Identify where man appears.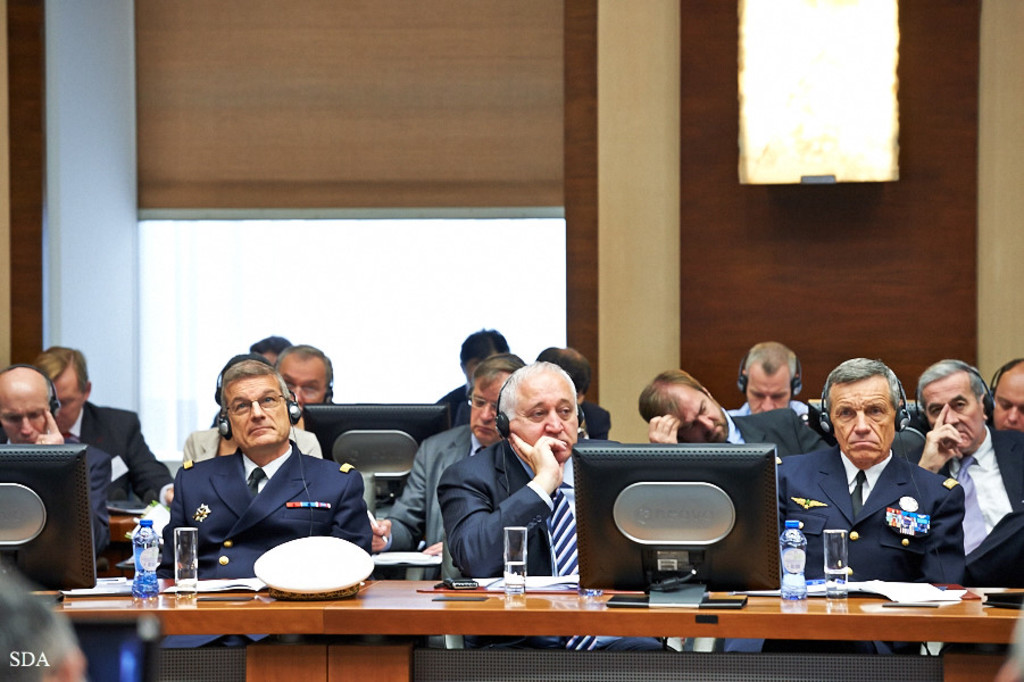
Appears at <region>24, 349, 180, 555</region>.
